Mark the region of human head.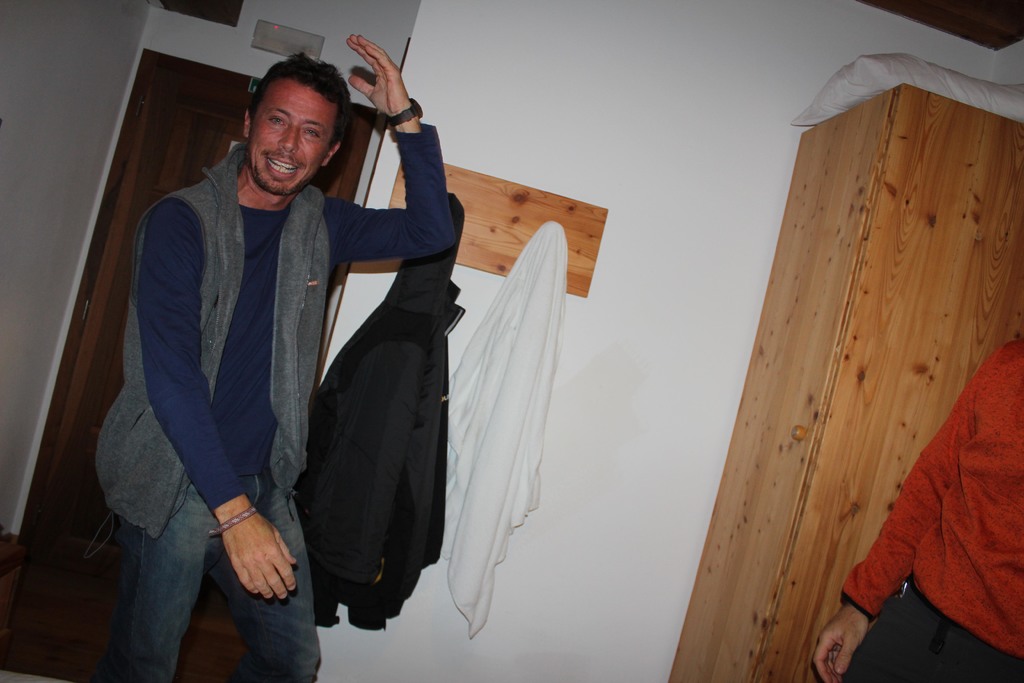
Region: (228,49,364,206).
